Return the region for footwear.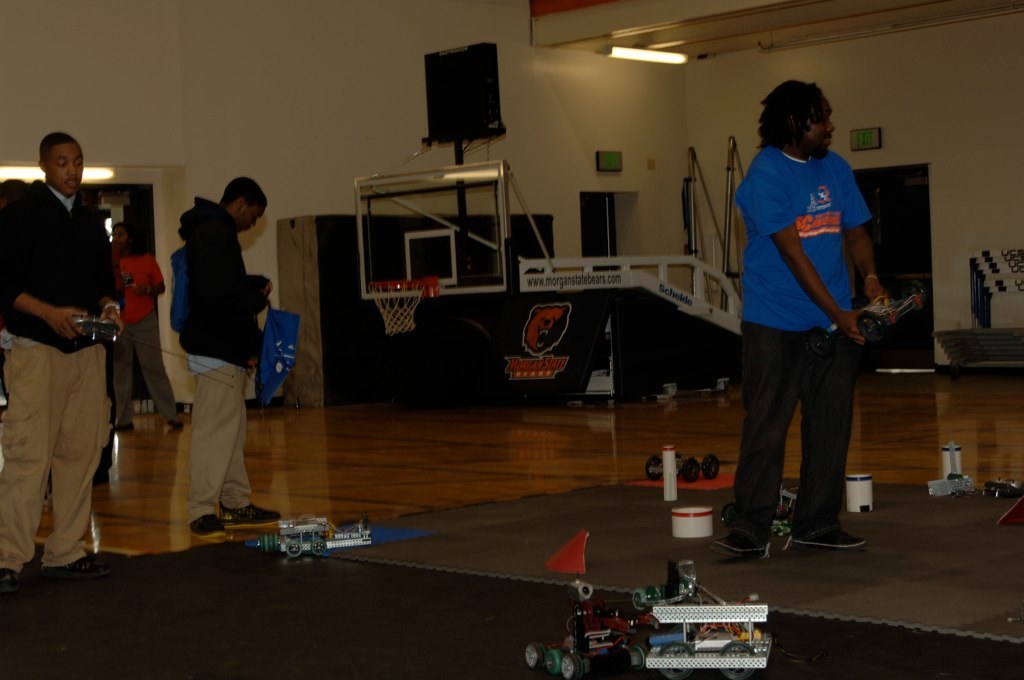
detection(0, 564, 19, 595).
